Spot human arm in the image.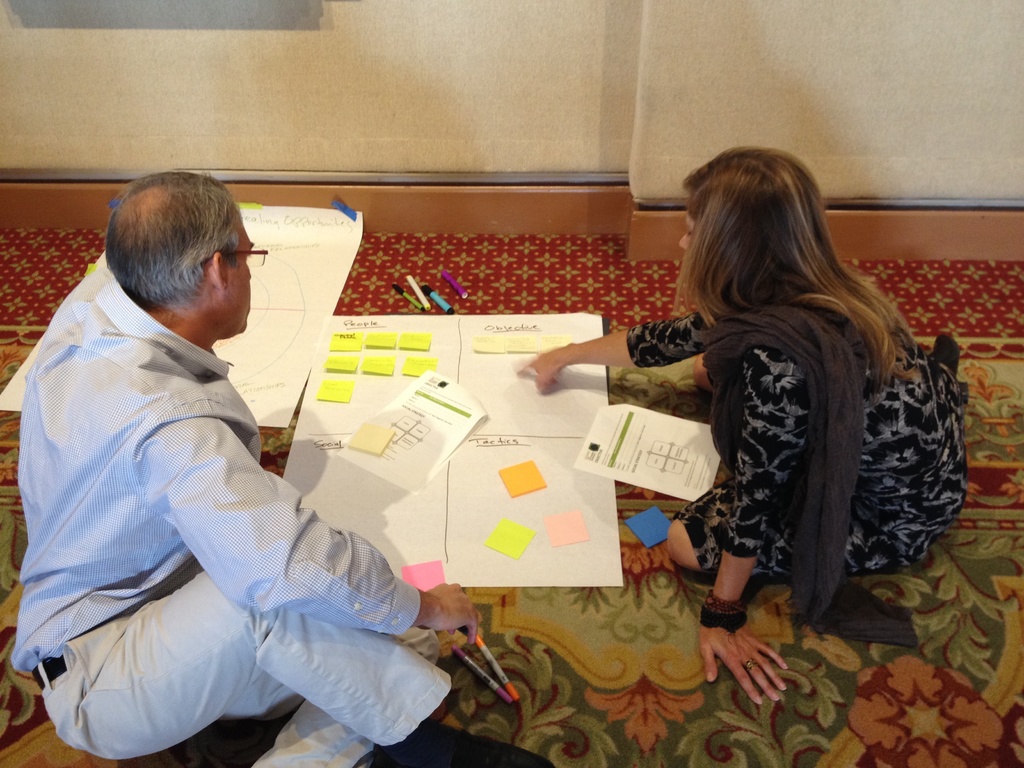
human arm found at 697/348/805/713.
